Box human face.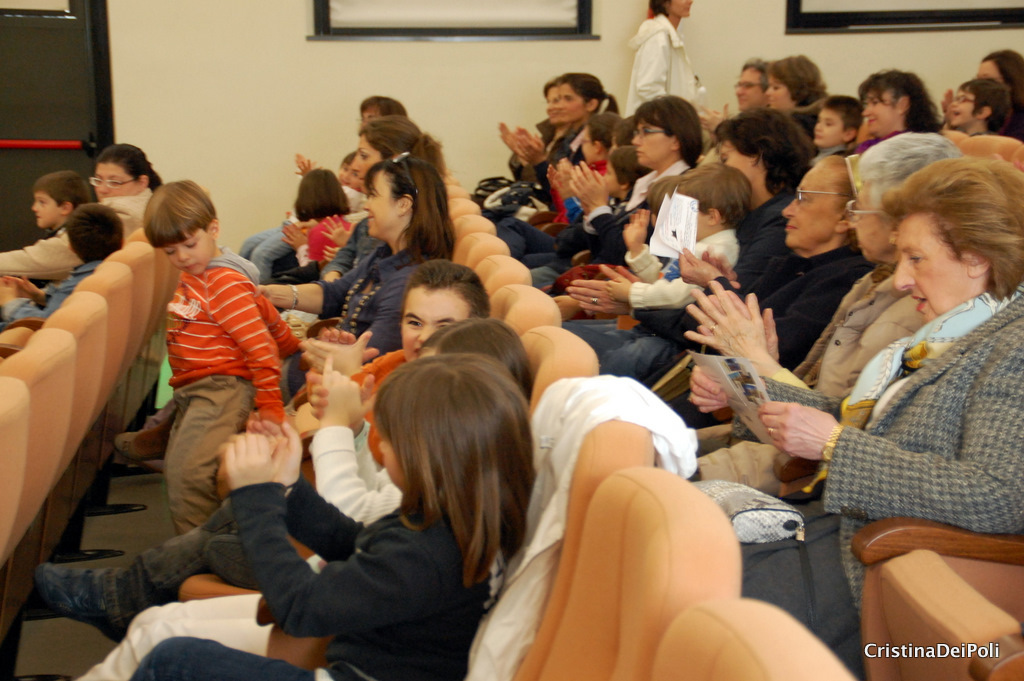
bbox=(360, 106, 378, 125).
